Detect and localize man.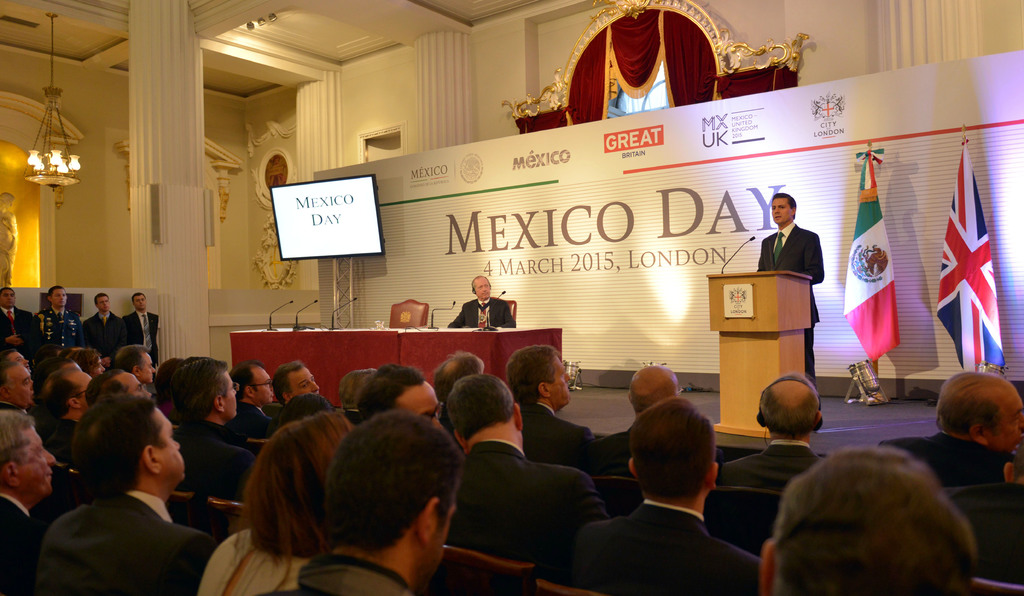
Localized at Rect(256, 408, 465, 595).
